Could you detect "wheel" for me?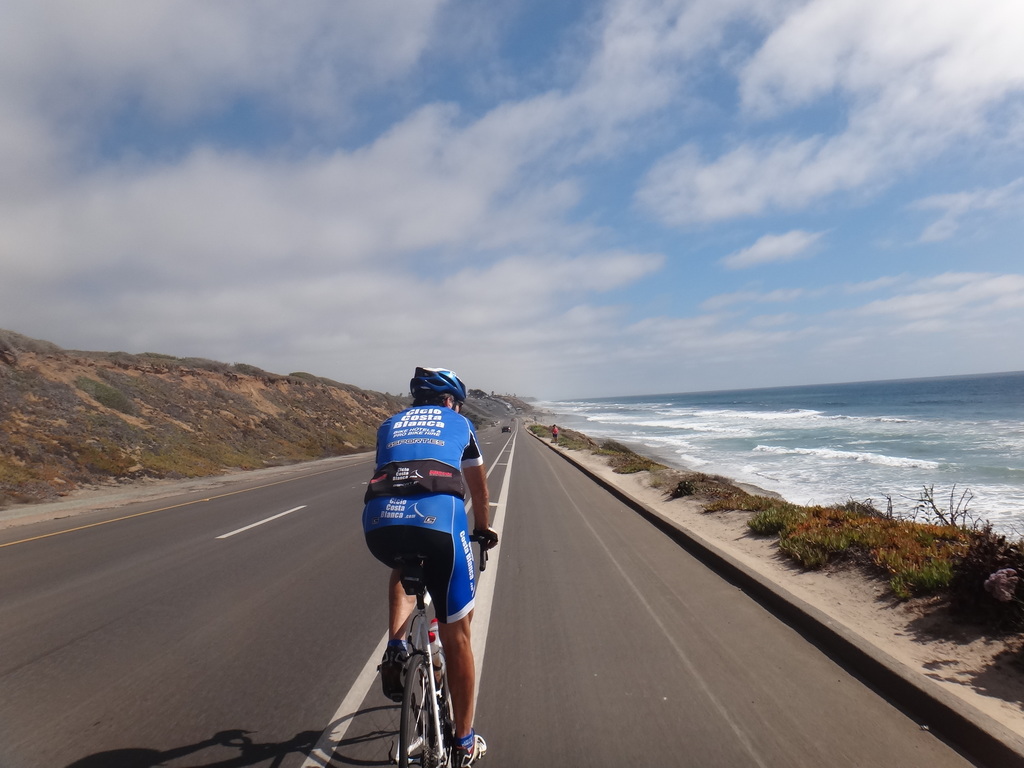
Detection result: [389,655,440,767].
